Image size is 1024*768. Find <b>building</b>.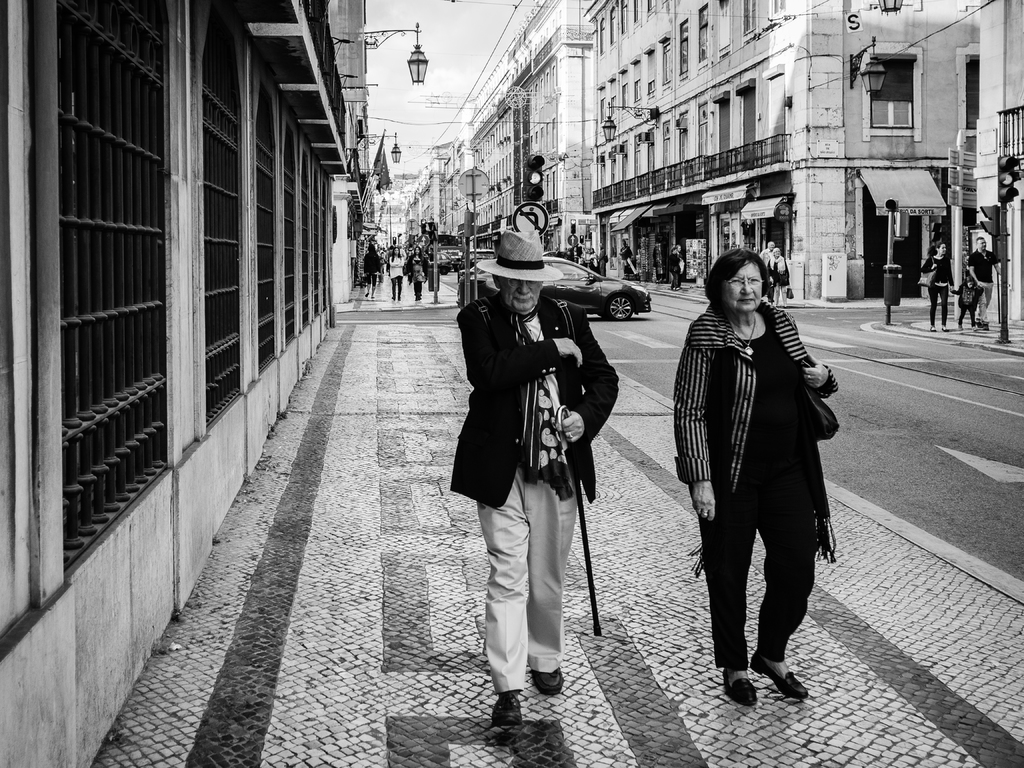
bbox=(0, 0, 377, 767).
